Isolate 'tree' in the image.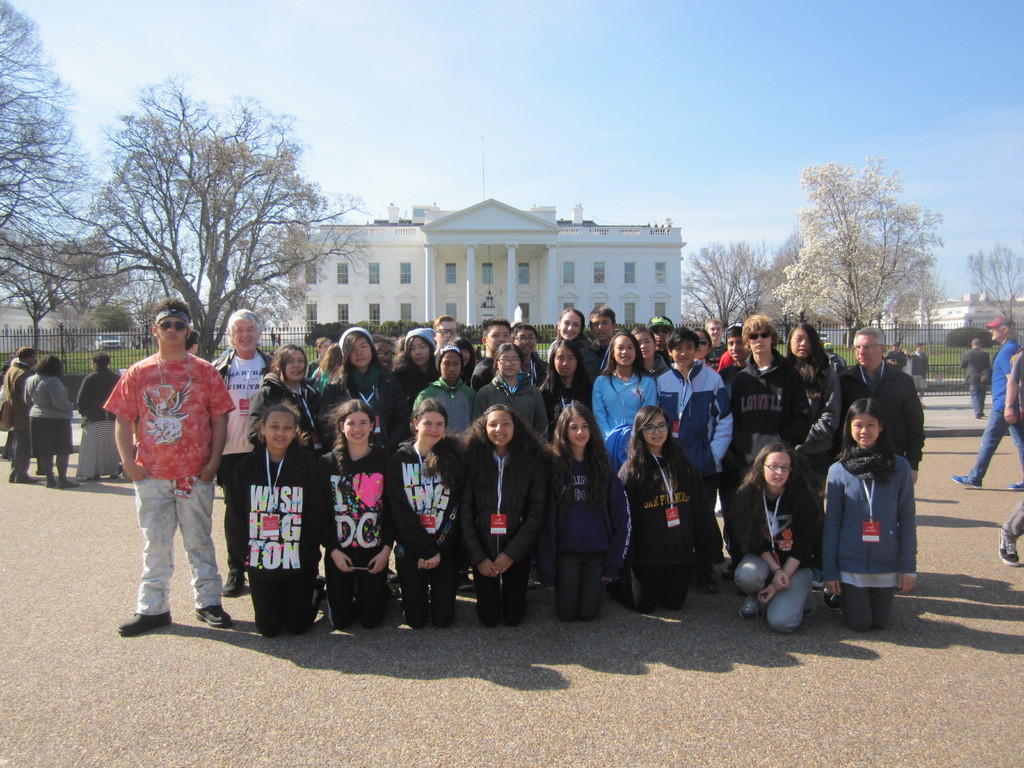
Isolated region: <box>680,233,760,331</box>.
